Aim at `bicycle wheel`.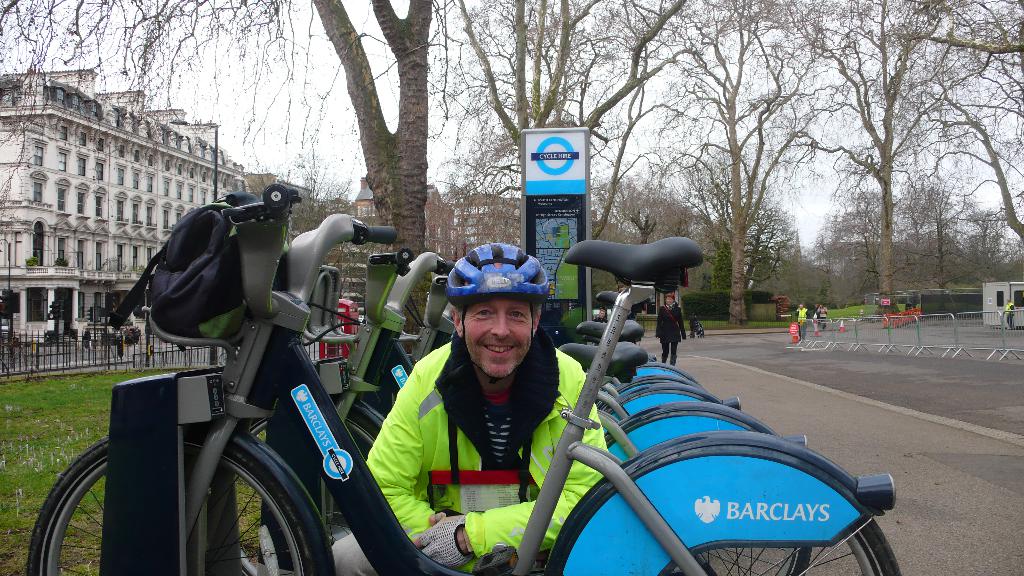
Aimed at bbox(604, 402, 813, 575).
